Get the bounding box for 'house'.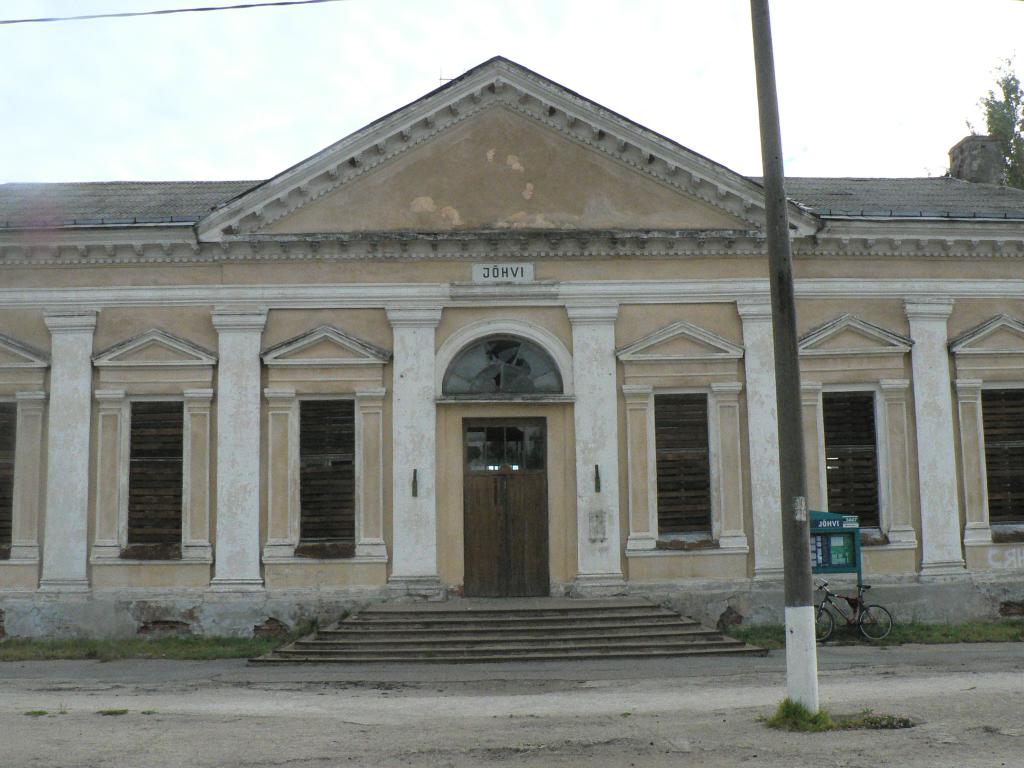
pyautogui.locateOnScreen(0, 53, 1023, 667).
